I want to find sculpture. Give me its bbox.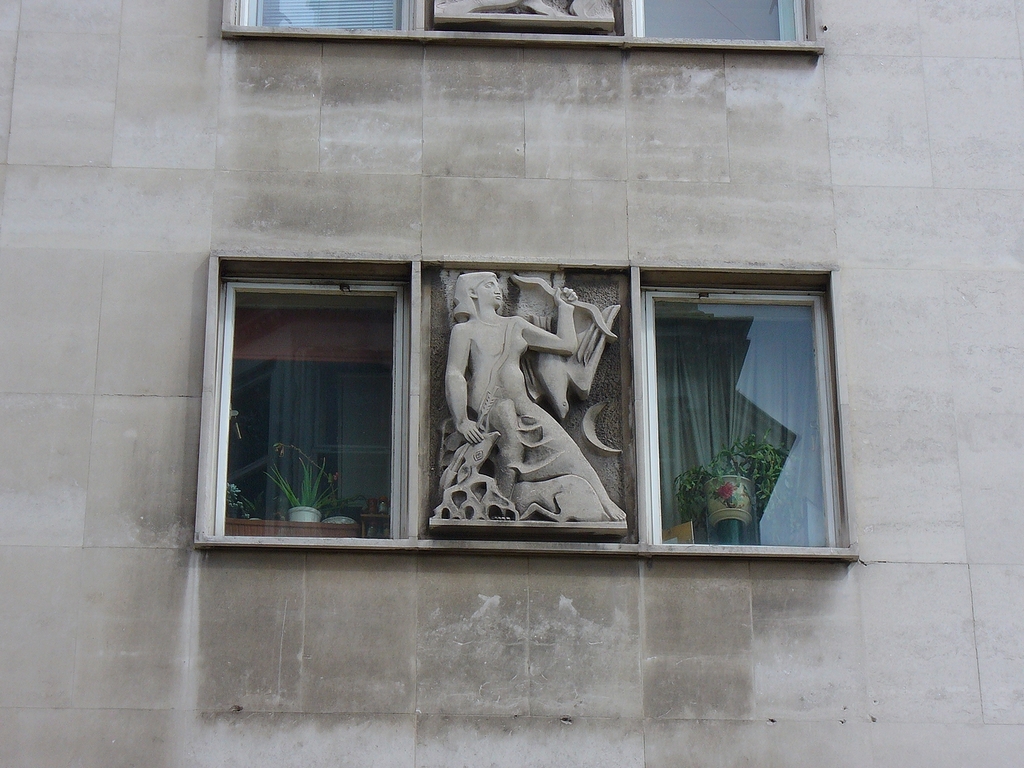
bbox=[419, 255, 614, 554].
